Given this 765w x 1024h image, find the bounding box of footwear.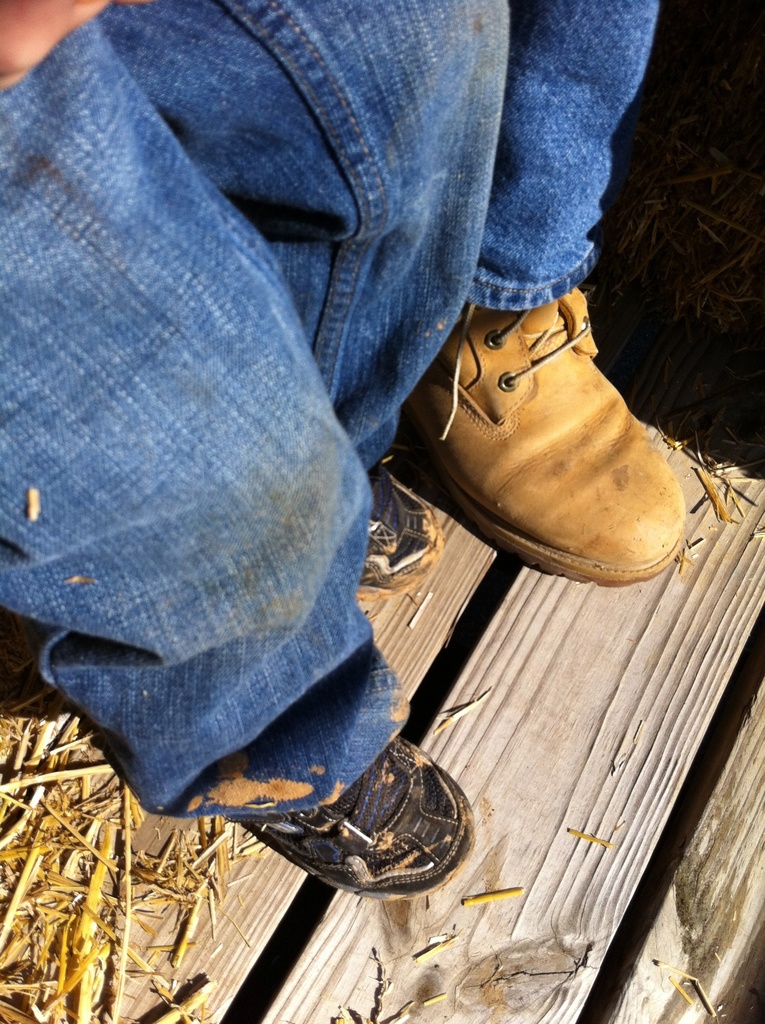
locate(229, 739, 479, 900).
